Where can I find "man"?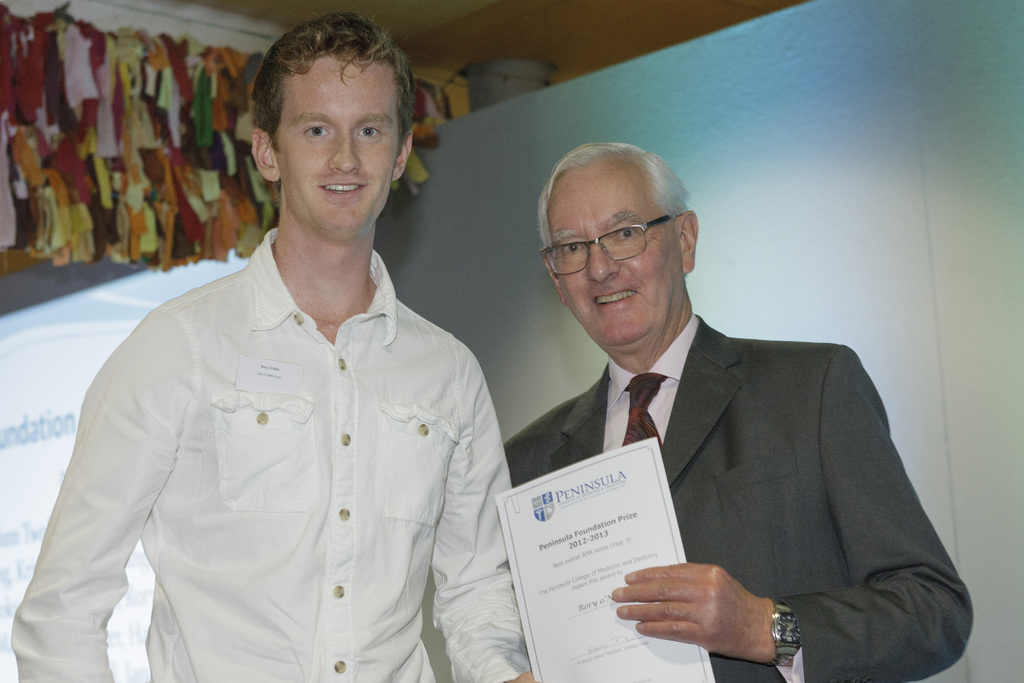
You can find it at region(489, 132, 965, 666).
